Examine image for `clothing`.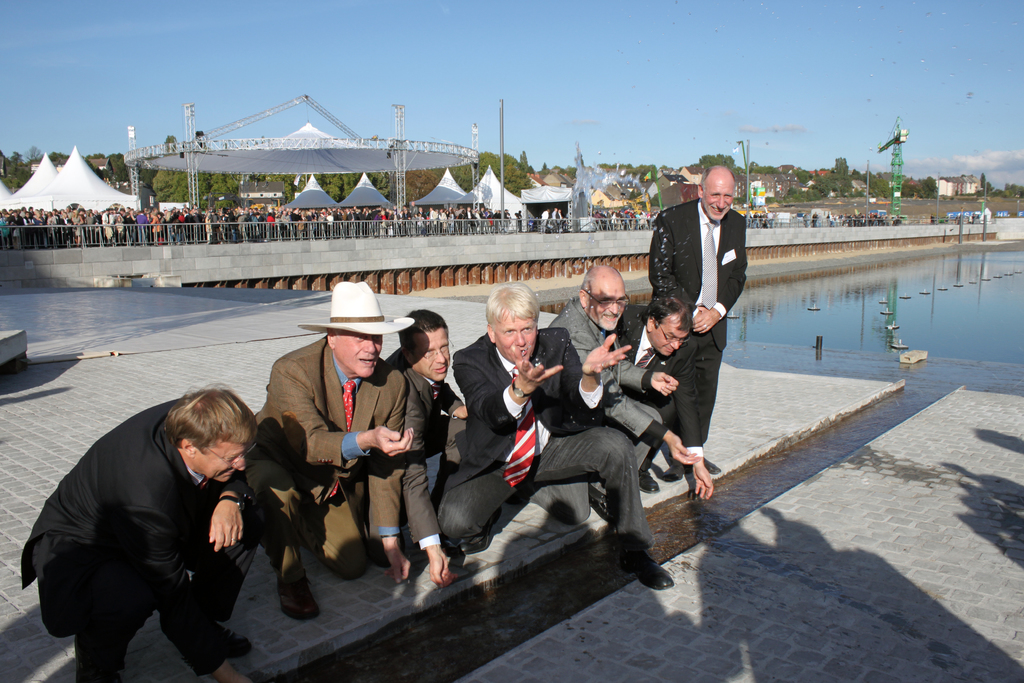
Examination result: (655, 199, 743, 451).
